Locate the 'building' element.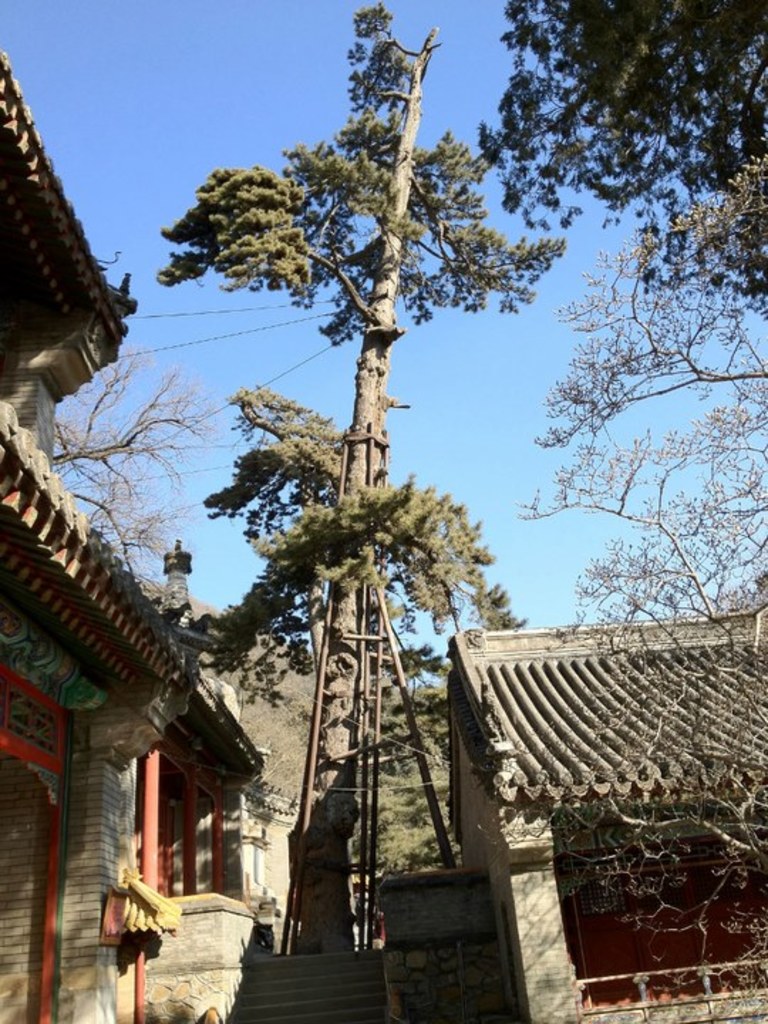
Element bbox: (left=452, top=600, right=767, bottom=1006).
